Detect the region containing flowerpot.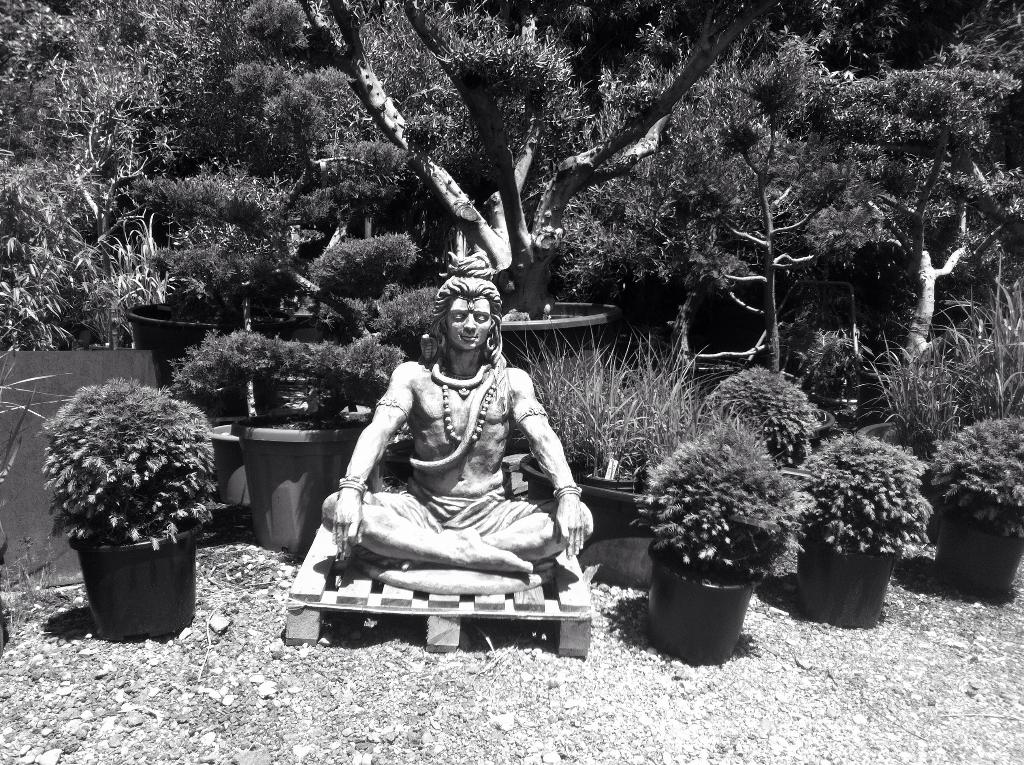
[930,504,1023,599].
